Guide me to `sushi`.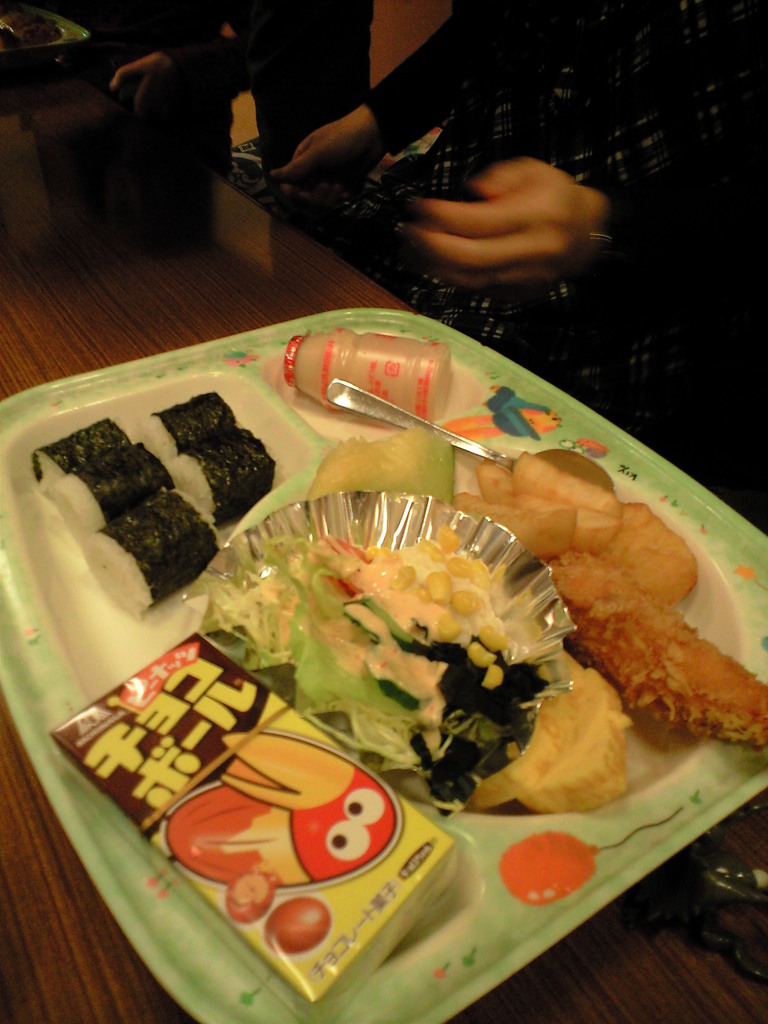
Guidance: <region>177, 413, 280, 525</region>.
